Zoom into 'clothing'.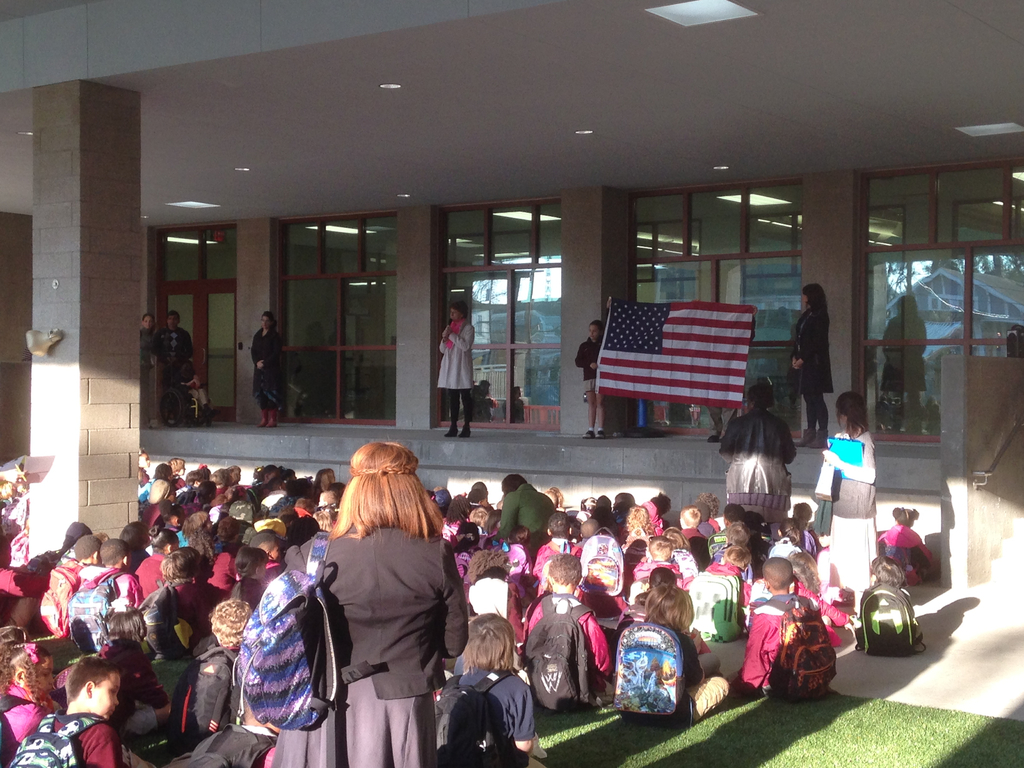
Zoom target: x1=572, y1=338, x2=598, y2=394.
